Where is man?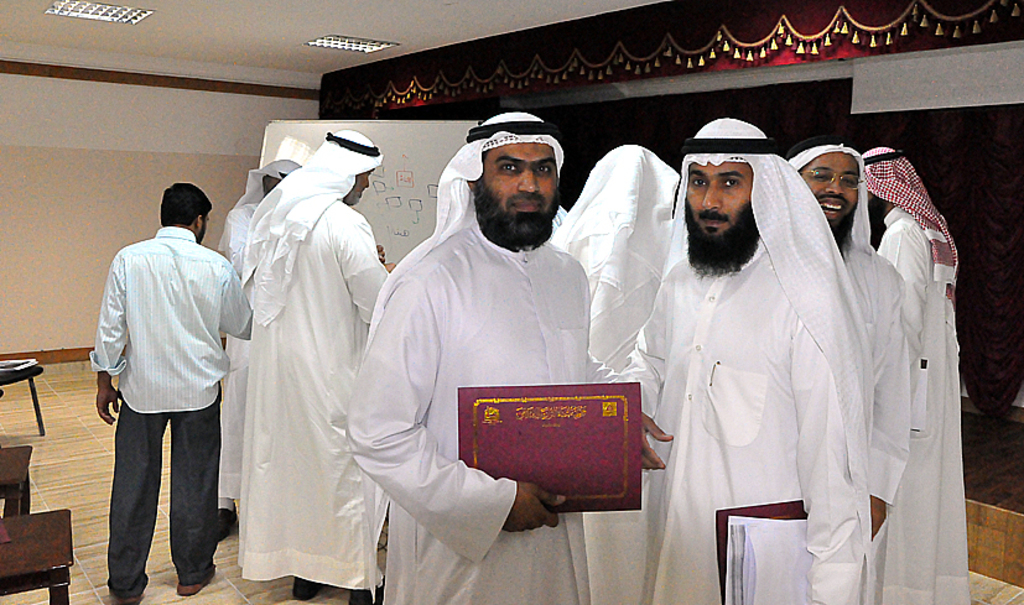
342, 106, 620, 604.
